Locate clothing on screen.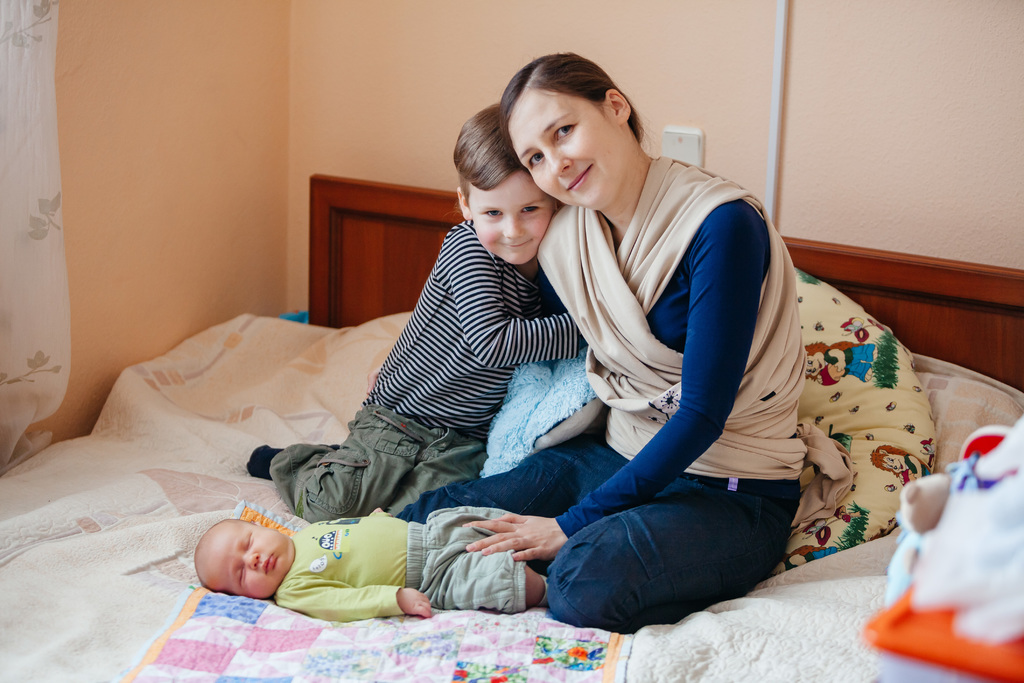
On screen at [left=397, top=154, right=852, bottom=632].
